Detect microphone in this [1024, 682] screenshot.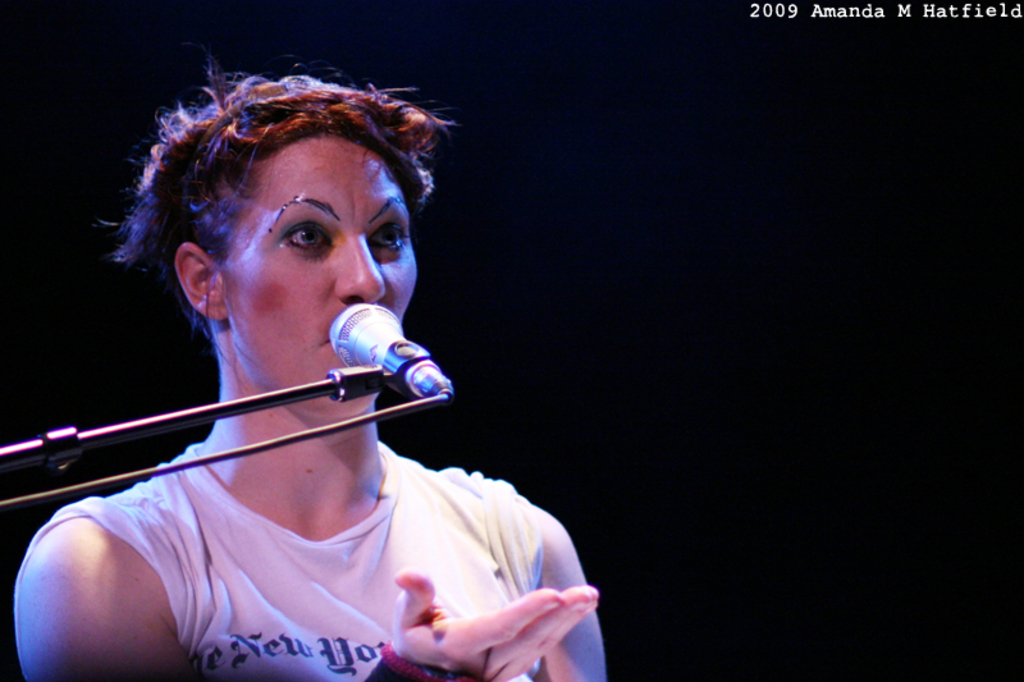
Detection: <box>319,297,461,411</box>.
